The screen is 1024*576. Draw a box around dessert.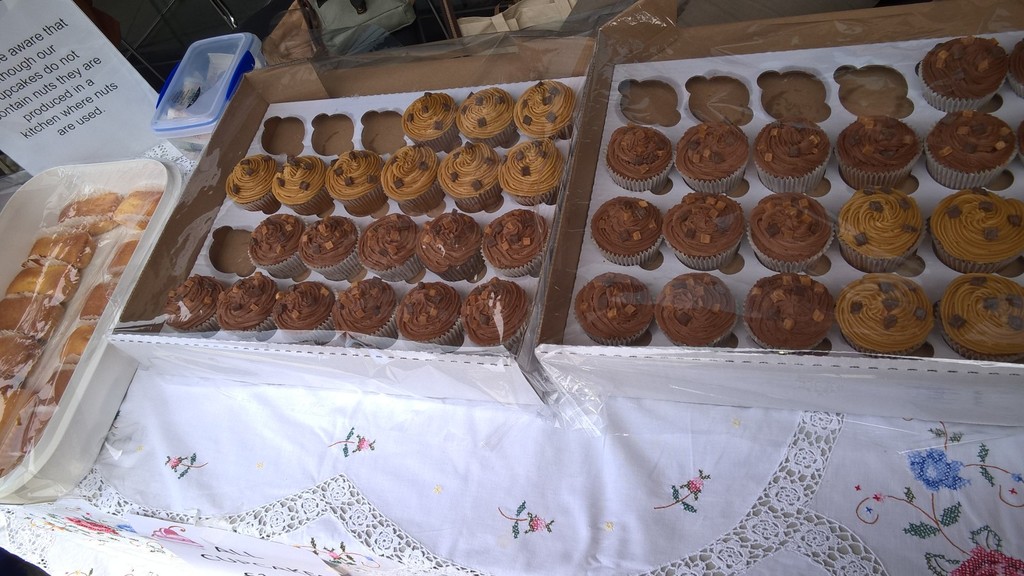
(603,129,674,188).
